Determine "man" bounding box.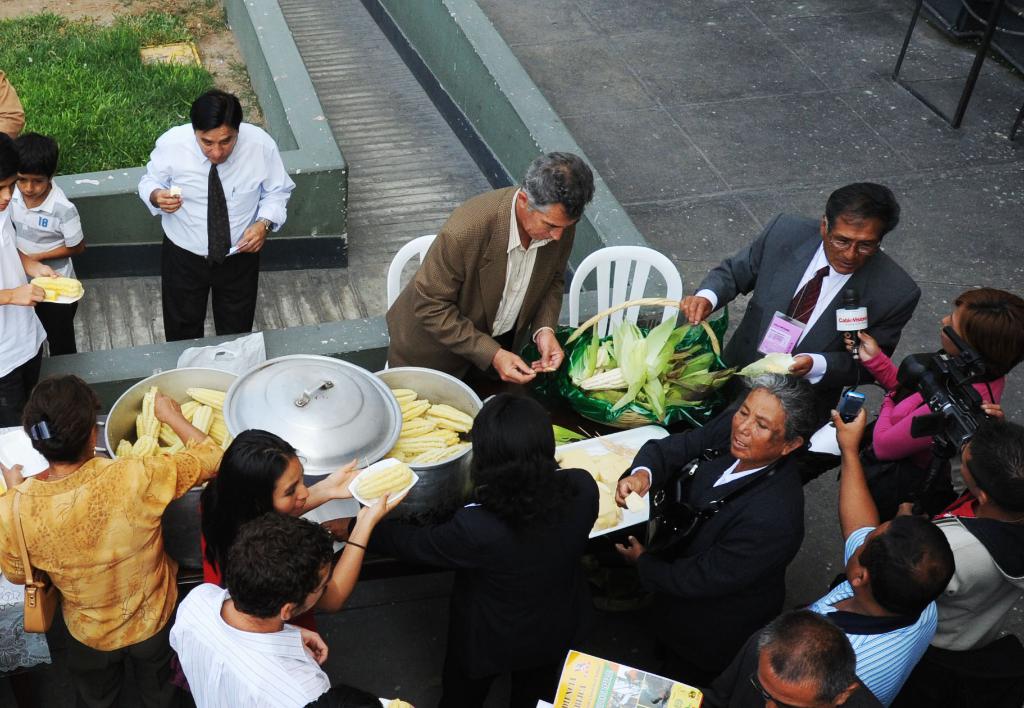
Determined: pyautogui.locateOnScreen(701, 604, 884, 707).
